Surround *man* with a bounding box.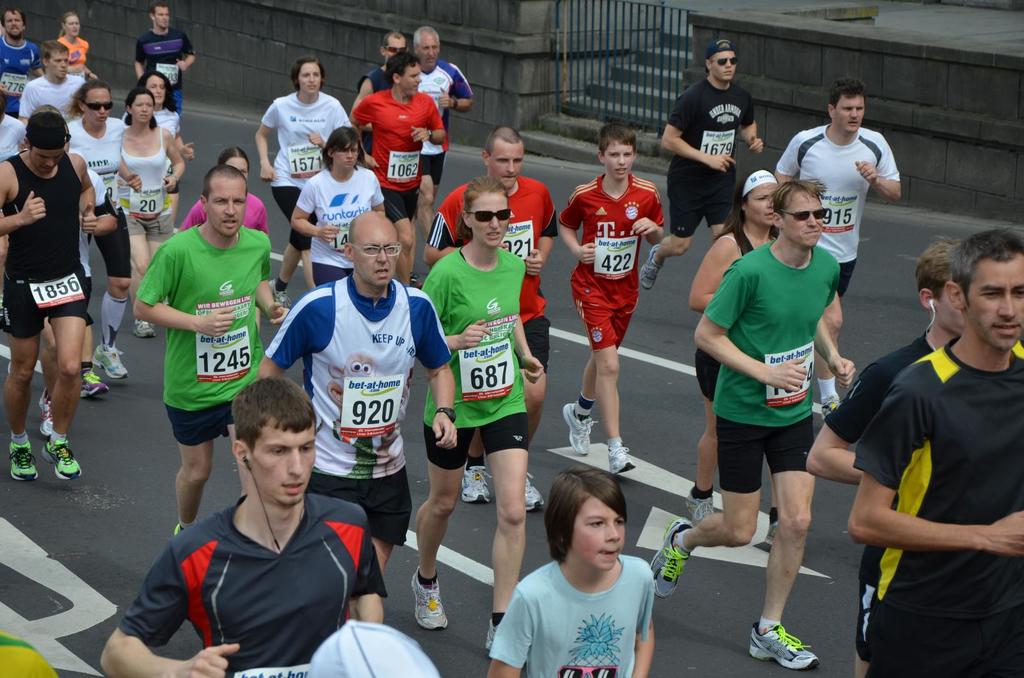
(x1=417, y1=123, x2=563, y2=513).
